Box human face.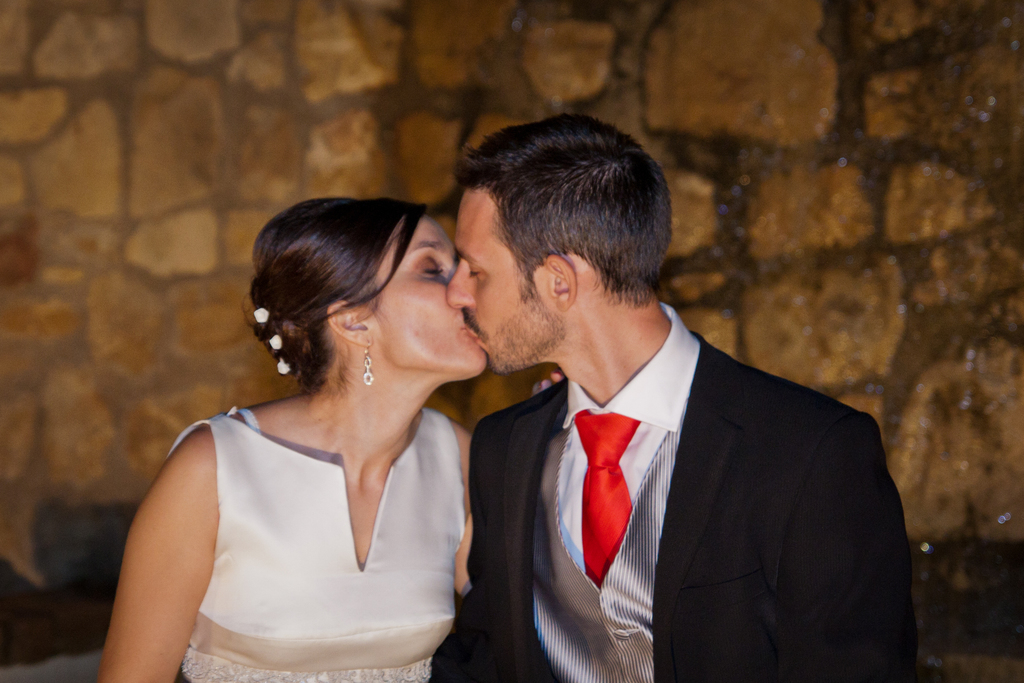
detection(356, 210, 477, 388).
